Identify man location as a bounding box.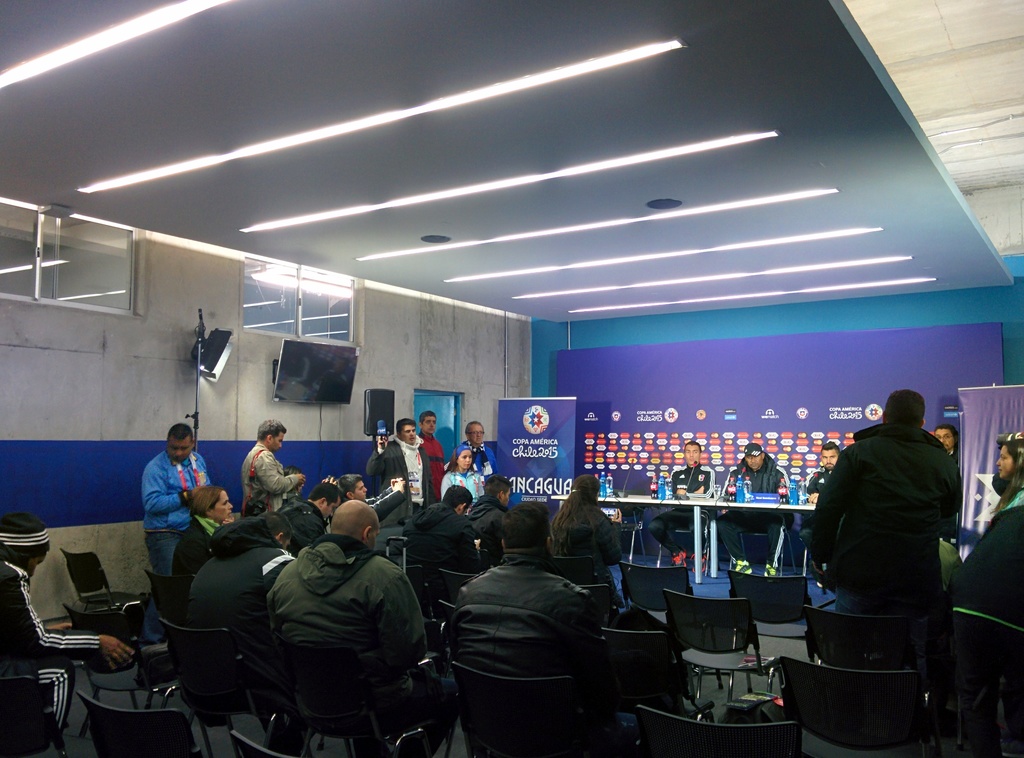
region(234, 417, 308, 526).
